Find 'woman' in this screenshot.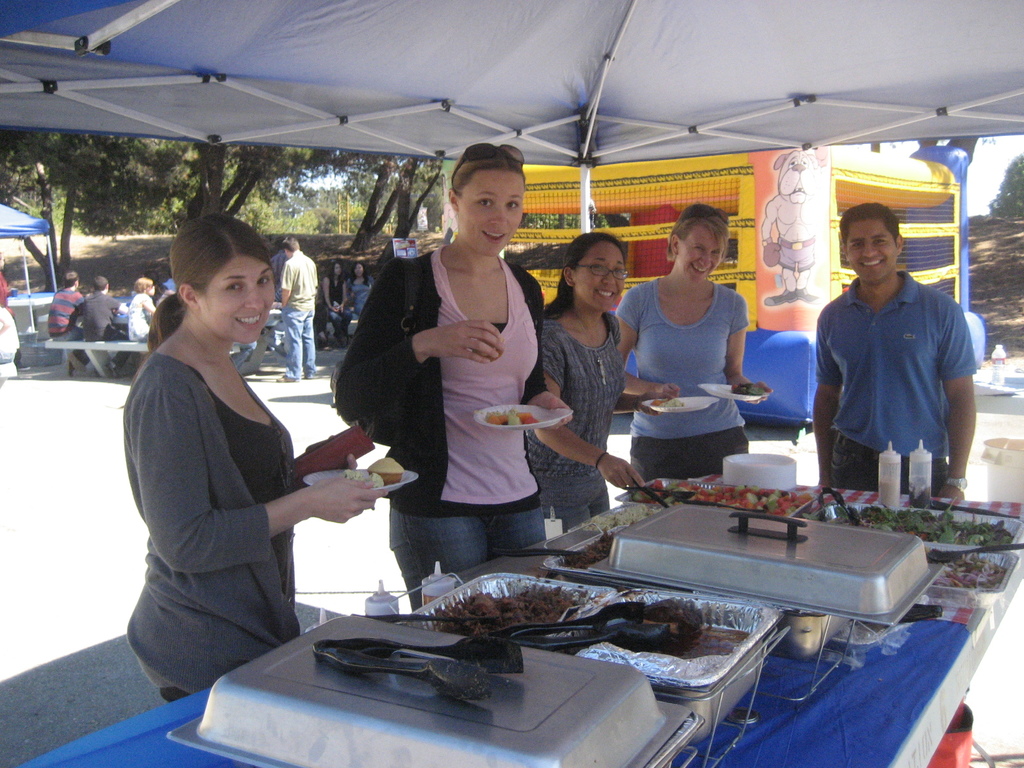
The bounding box for 'woman' is (535,232,680,534).
